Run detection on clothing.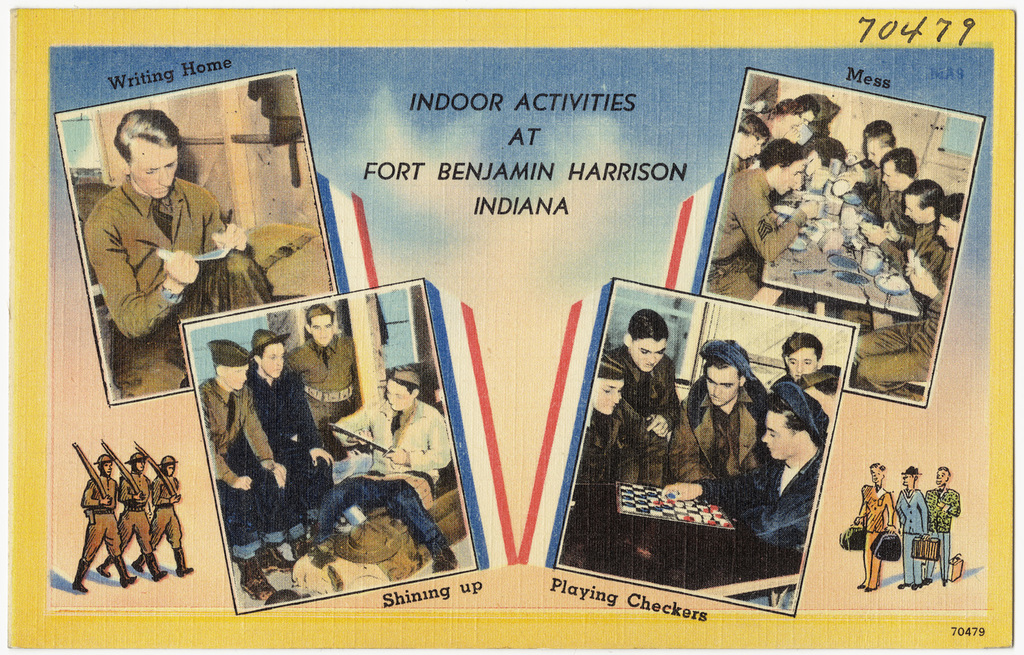
Result: 714/250/771/295.
